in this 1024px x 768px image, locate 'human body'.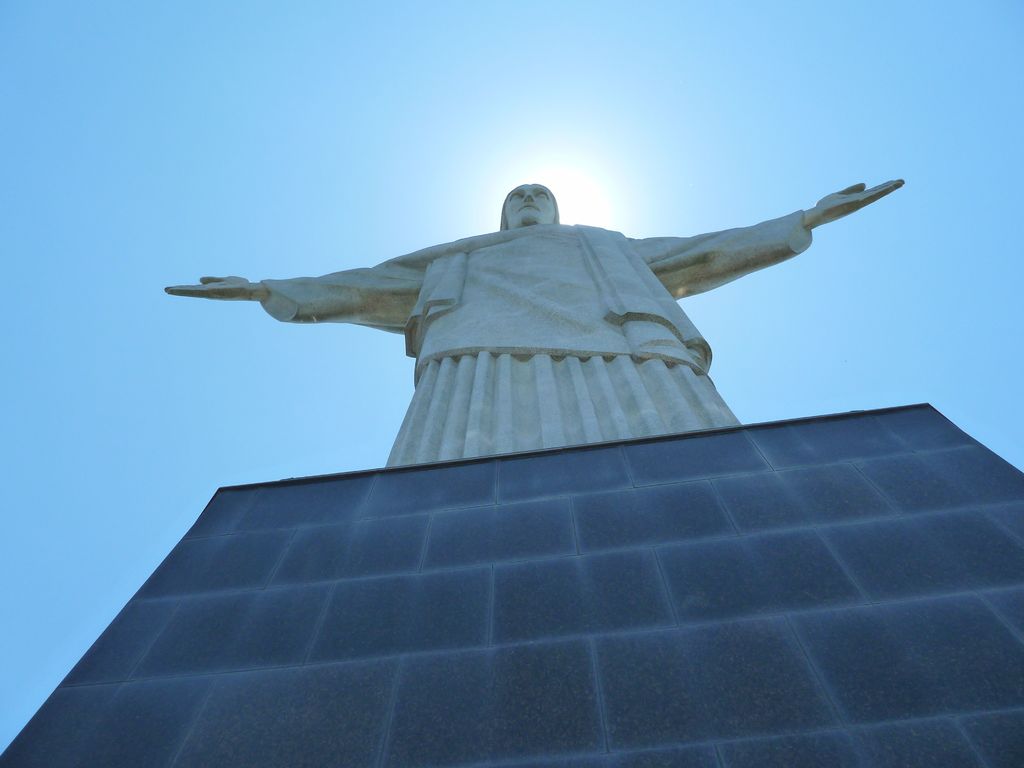
Bounding box: [x1=170, y1=171, x2=878, y2=483].
